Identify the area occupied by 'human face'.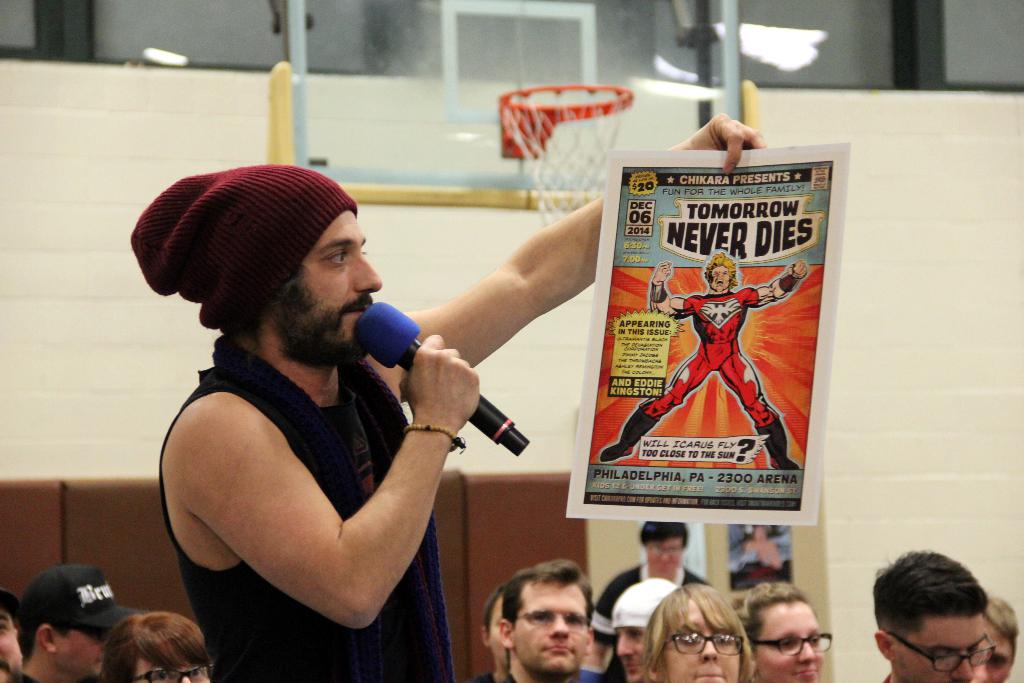
Area: 657/597/739/682.
